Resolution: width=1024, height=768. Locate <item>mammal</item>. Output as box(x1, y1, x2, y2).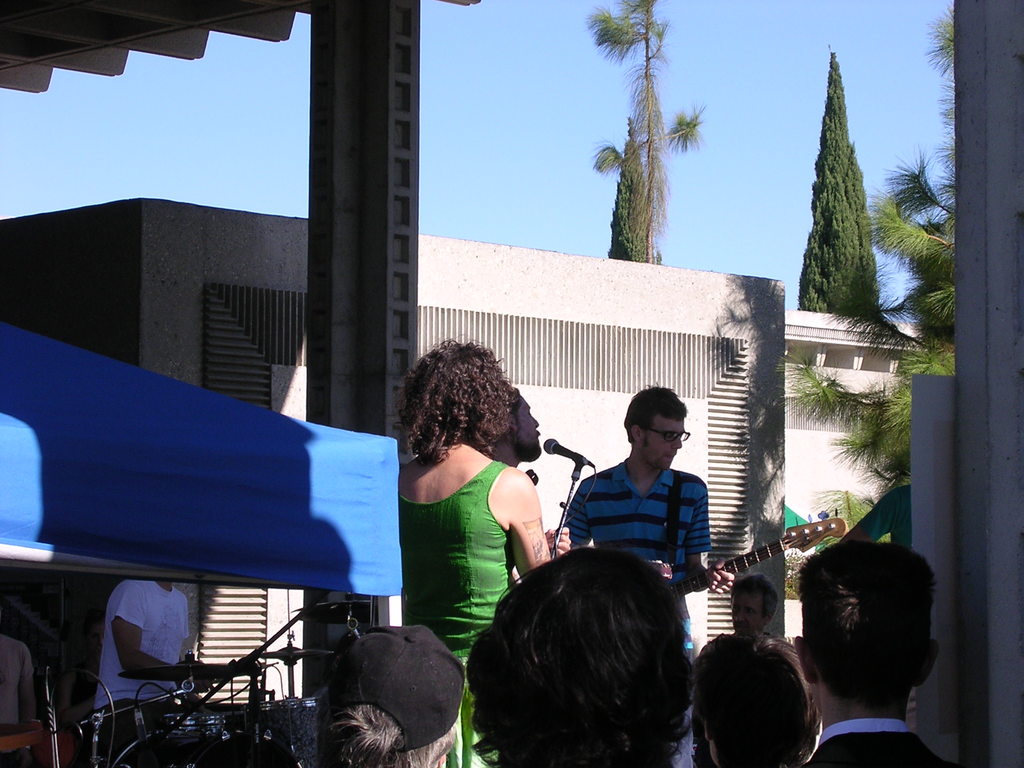
box(88, 577, 250, 767).
